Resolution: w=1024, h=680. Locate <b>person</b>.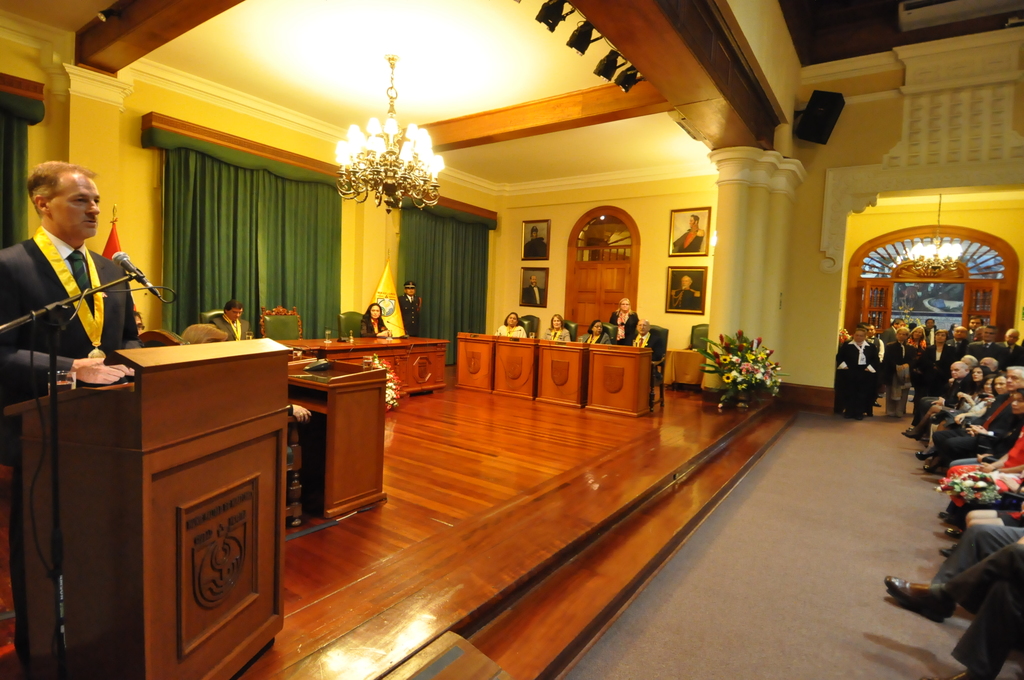
<region>398, 281, 422, 337</region>.
